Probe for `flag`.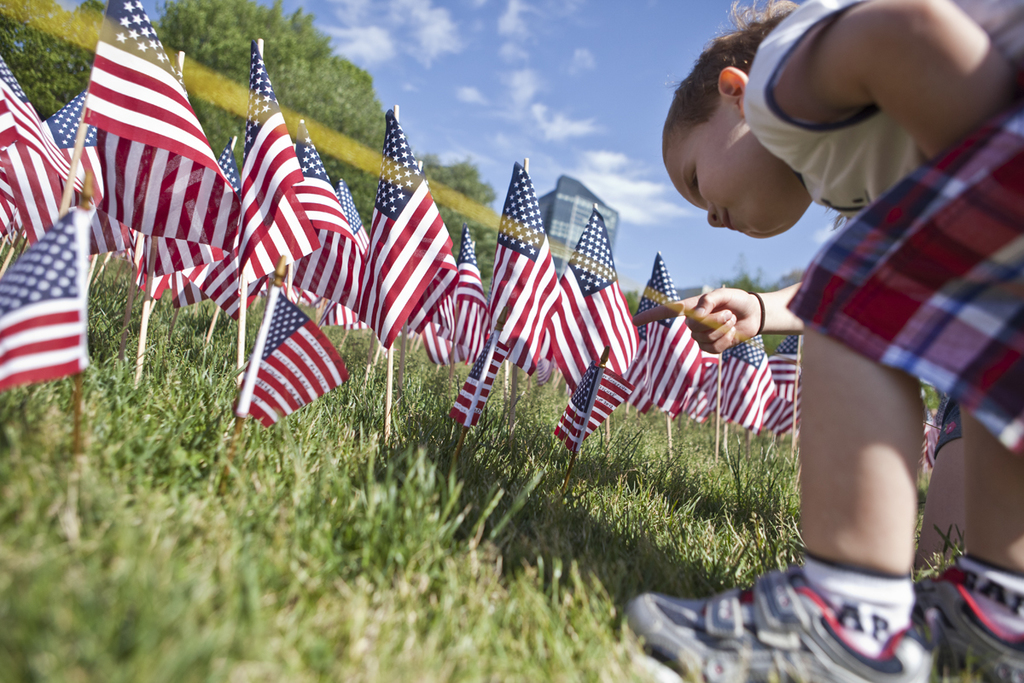
Probe result: <box>483,156,567,384</box>.
